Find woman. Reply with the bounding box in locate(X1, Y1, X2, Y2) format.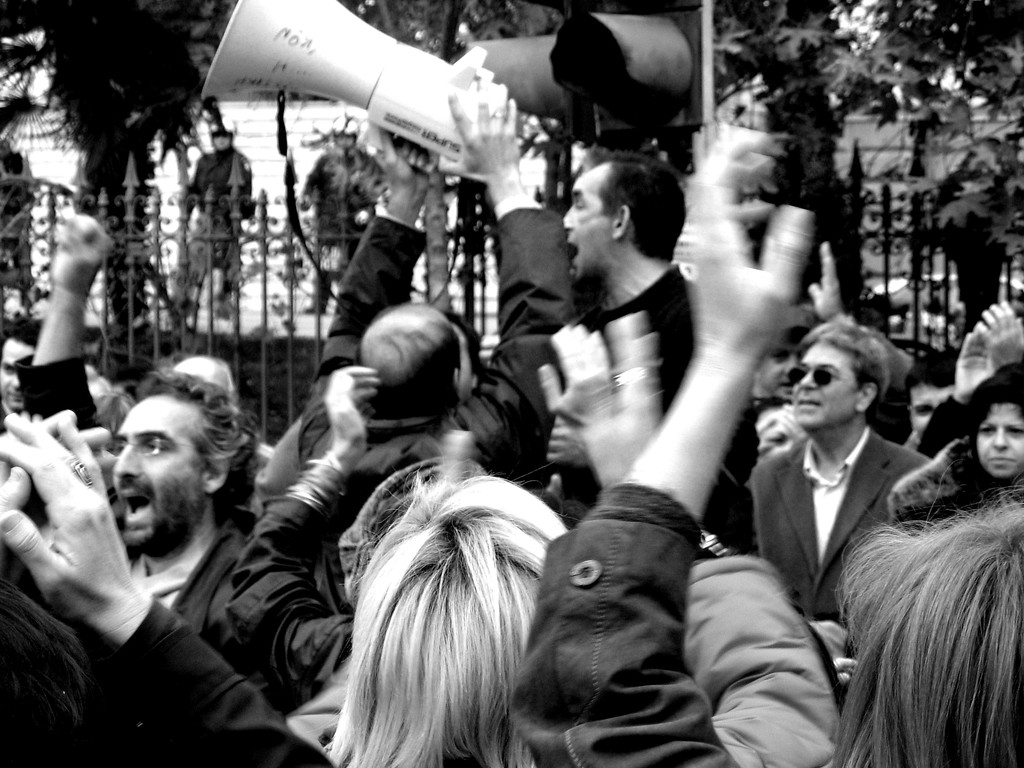
locate(888, 381, 1023, 529).
